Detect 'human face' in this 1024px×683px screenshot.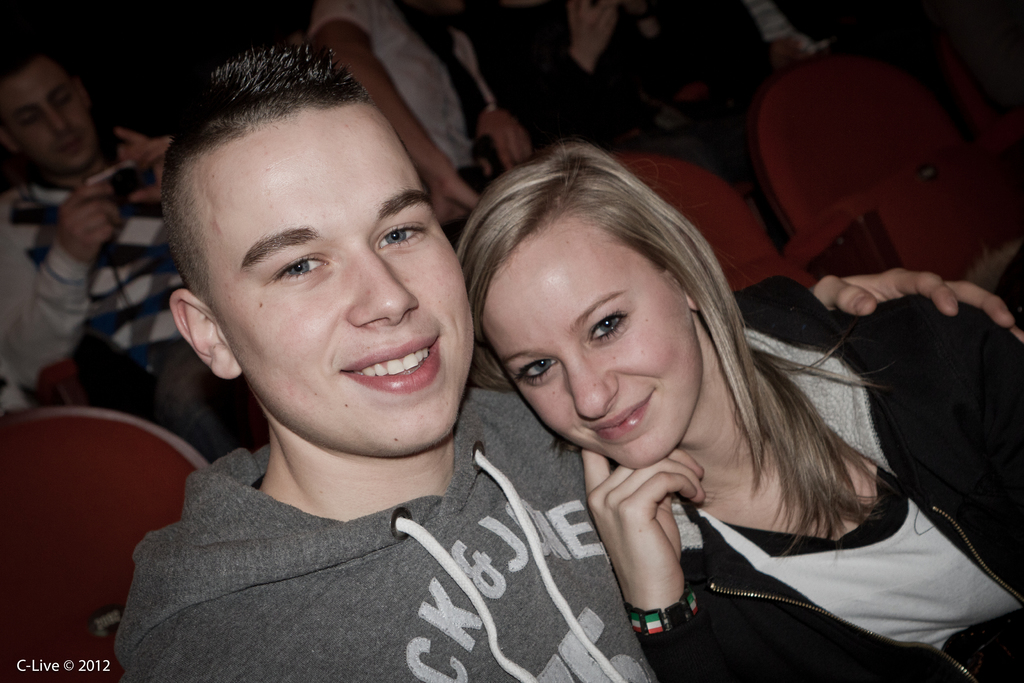
Detection: left=481, top=217, right=710, bottom=465.
